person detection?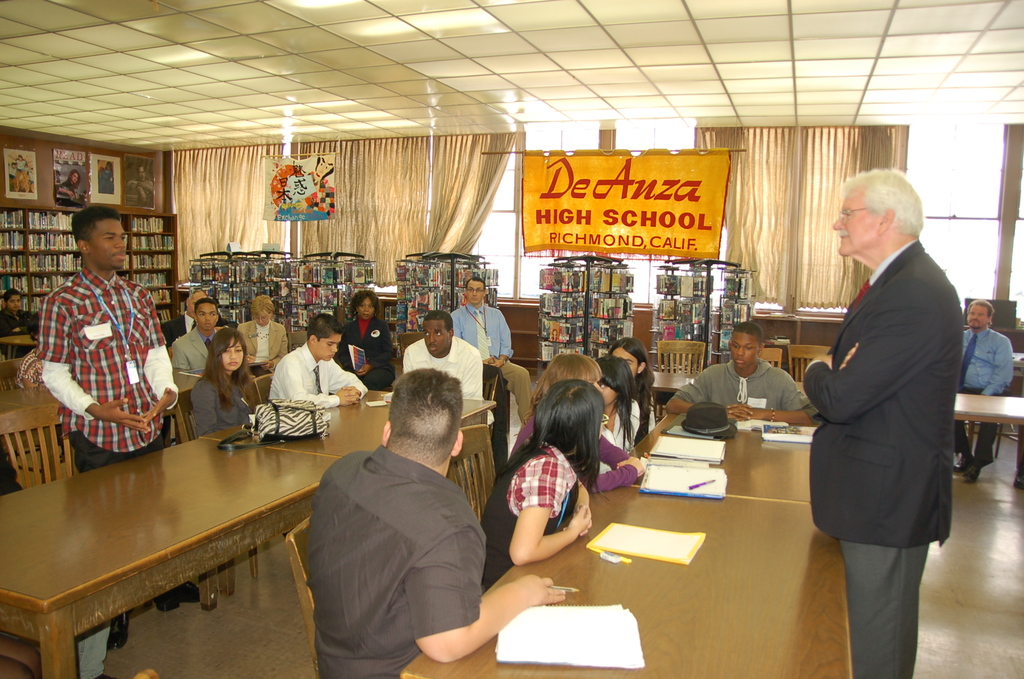
left=963, top=296, right=1015, bottom=484
